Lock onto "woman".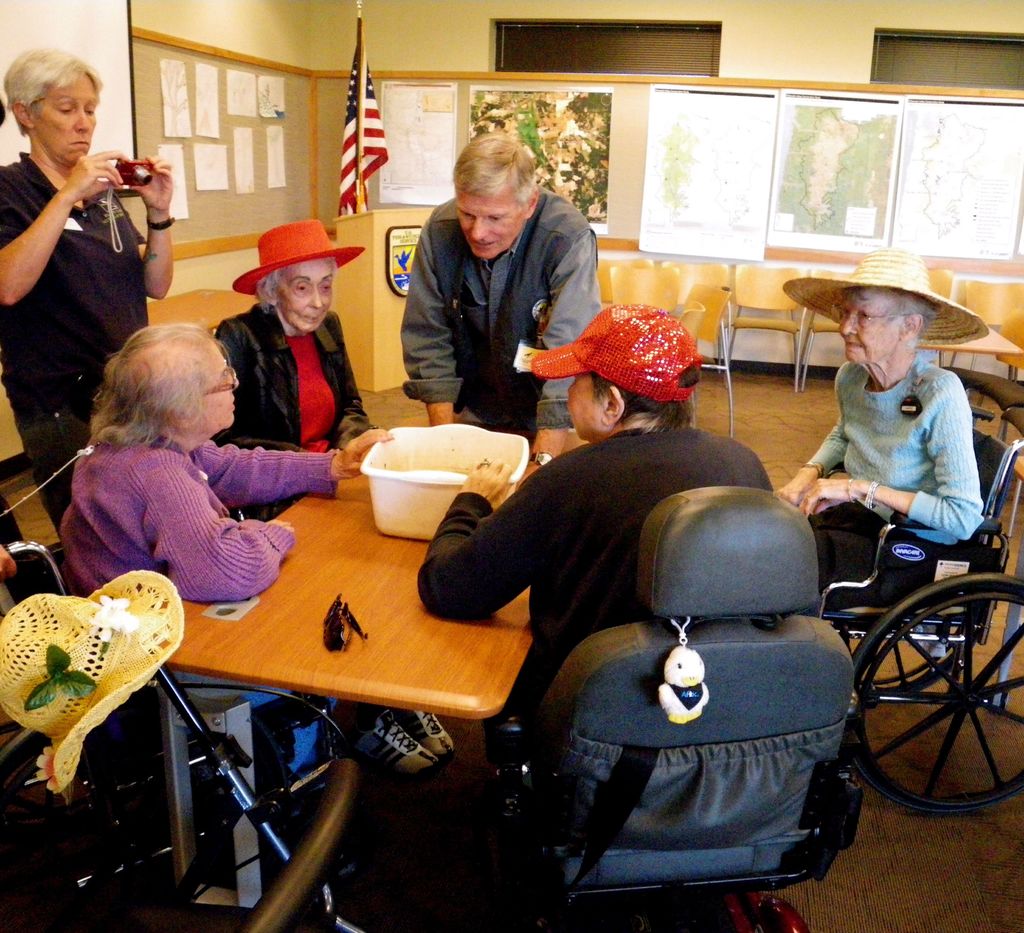
Locked: <box>212,217,379,522</box>.
